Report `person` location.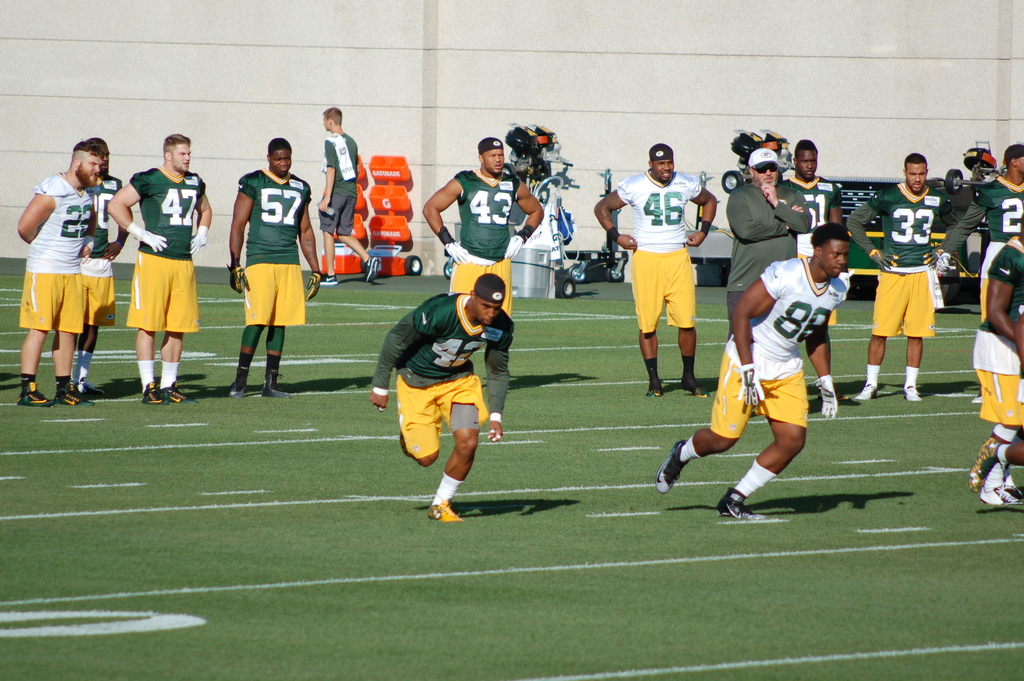
Report: 594:144:716:397.
